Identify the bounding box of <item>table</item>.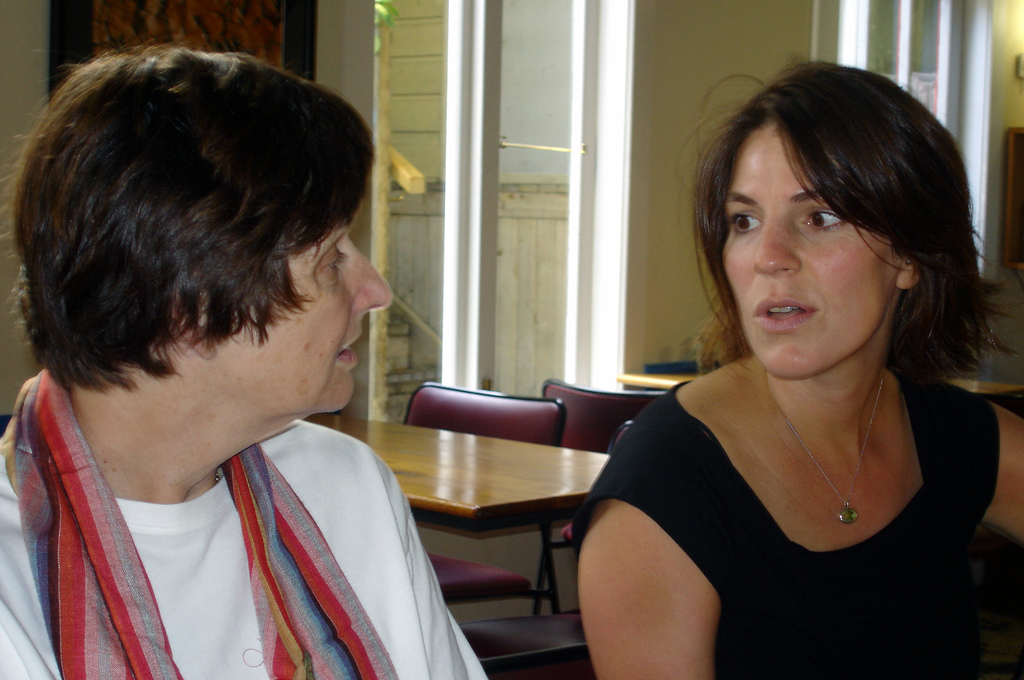
region(619, 364, 719, 397).
